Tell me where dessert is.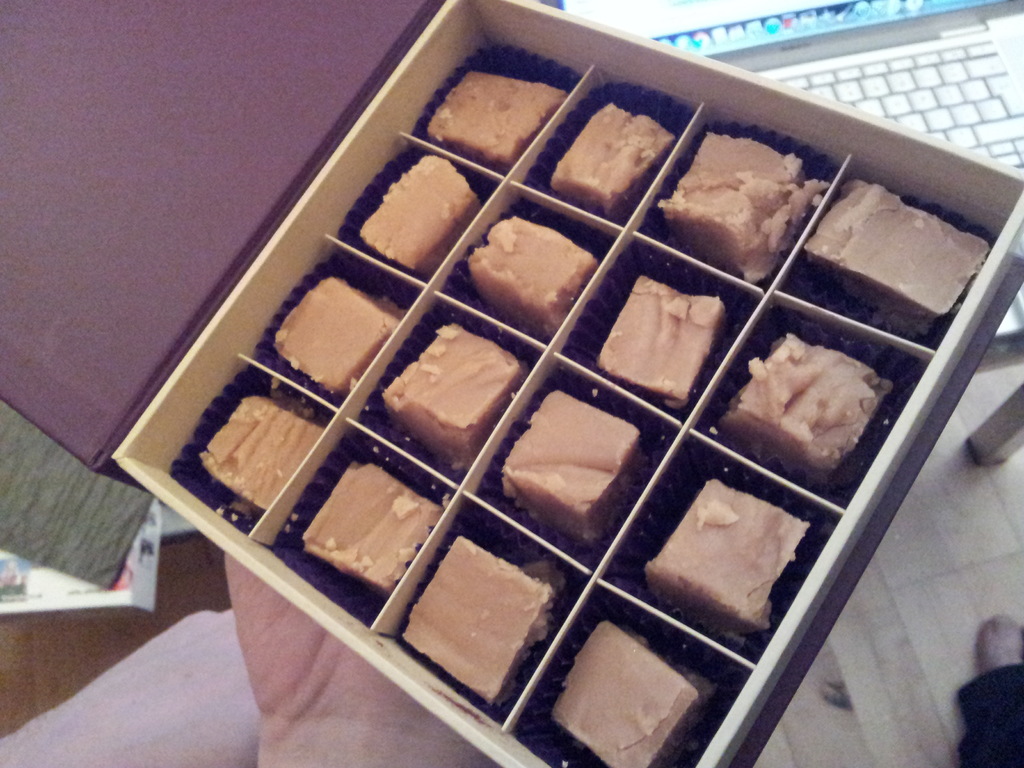
dessert is at l=273, t=273, r=404, b=399.
